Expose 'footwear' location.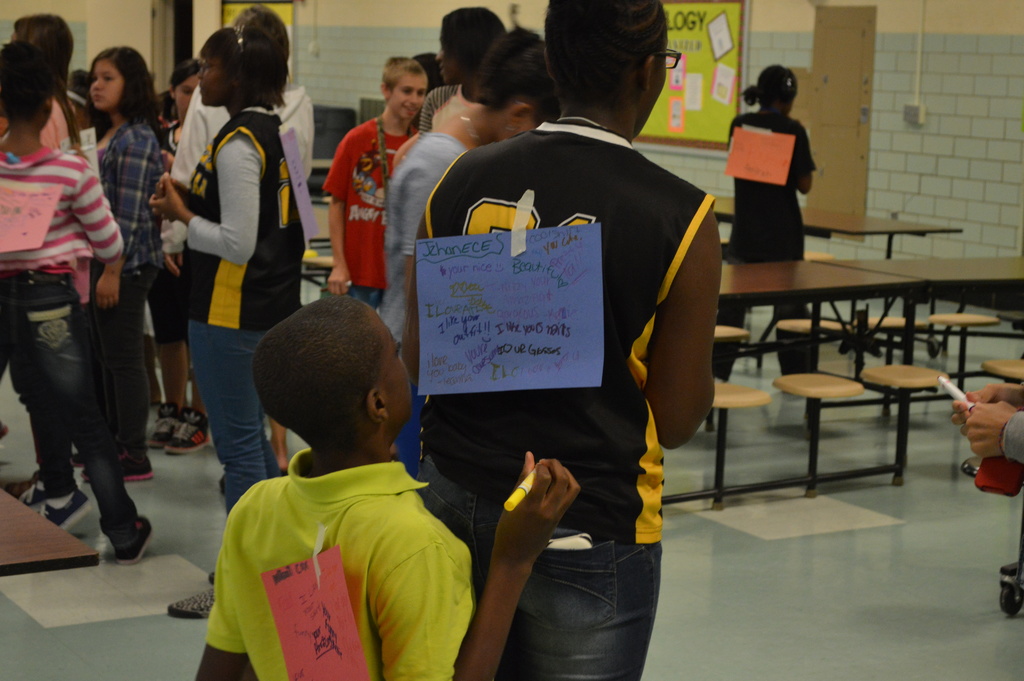
Exposed at 113/516/152/566.
